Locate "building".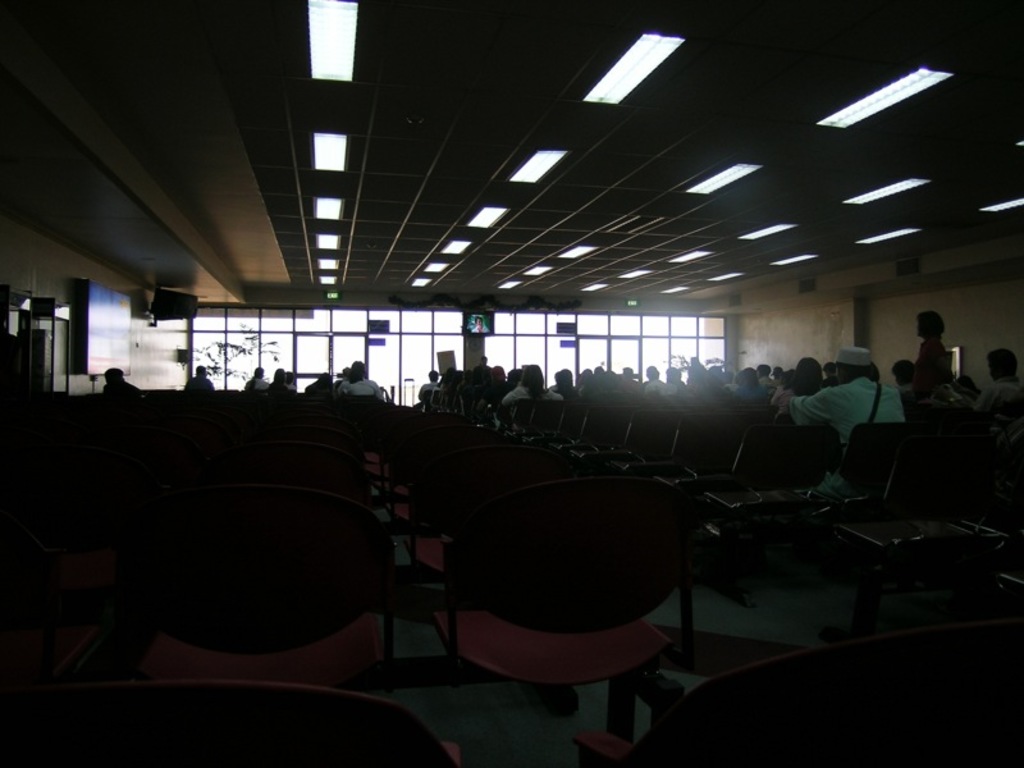
Bounding box: detection(0, 0, 1023, 767).
